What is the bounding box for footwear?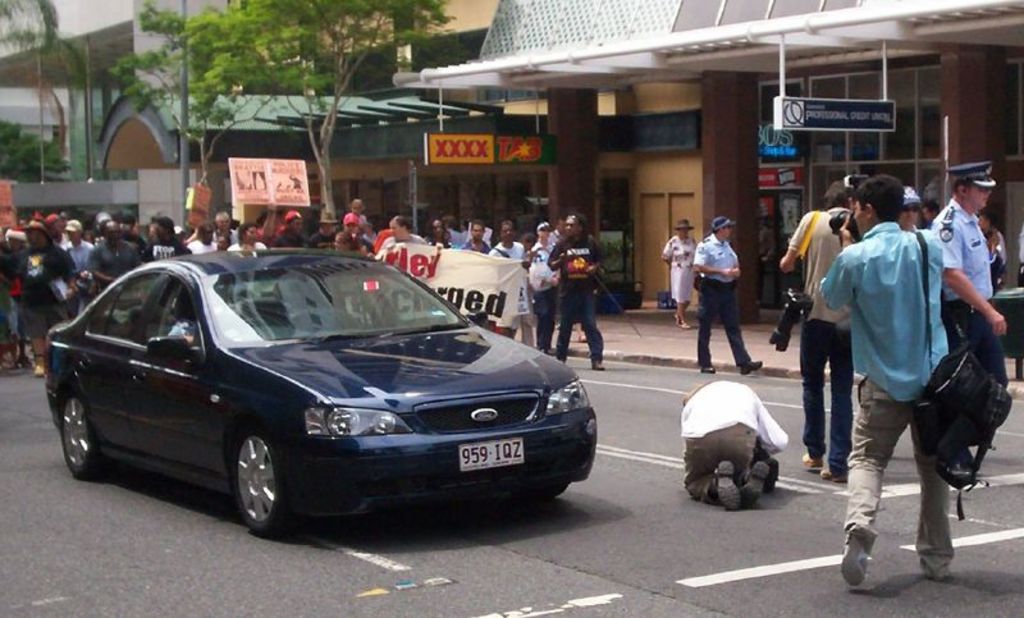
BBox(741, 461, 769, 508).
